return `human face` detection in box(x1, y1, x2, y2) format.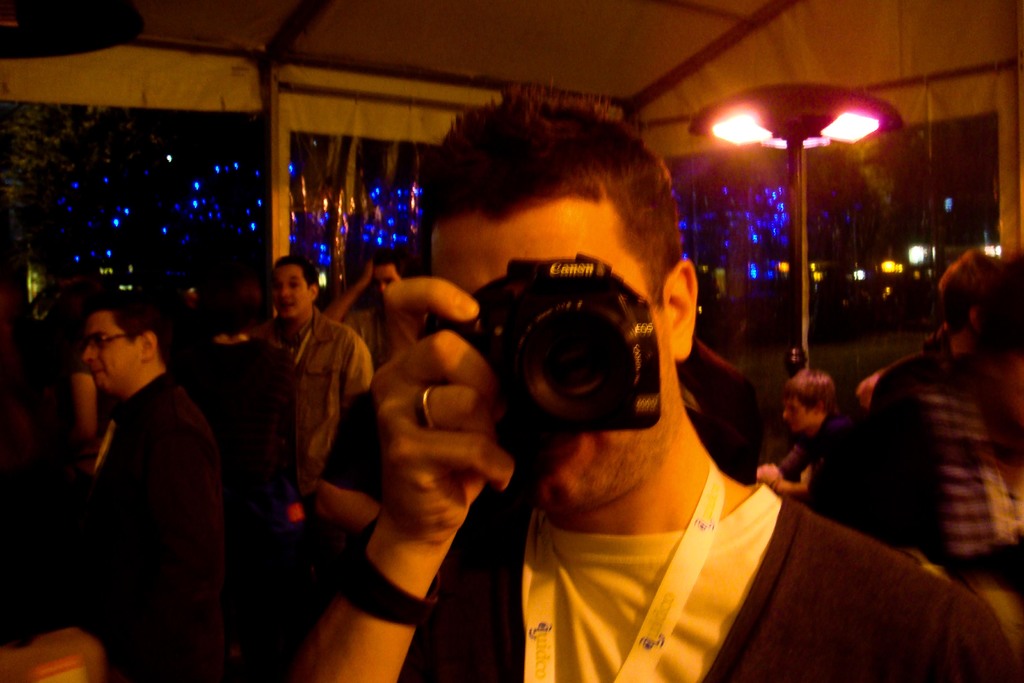
box(369, 264, 401, 304).
